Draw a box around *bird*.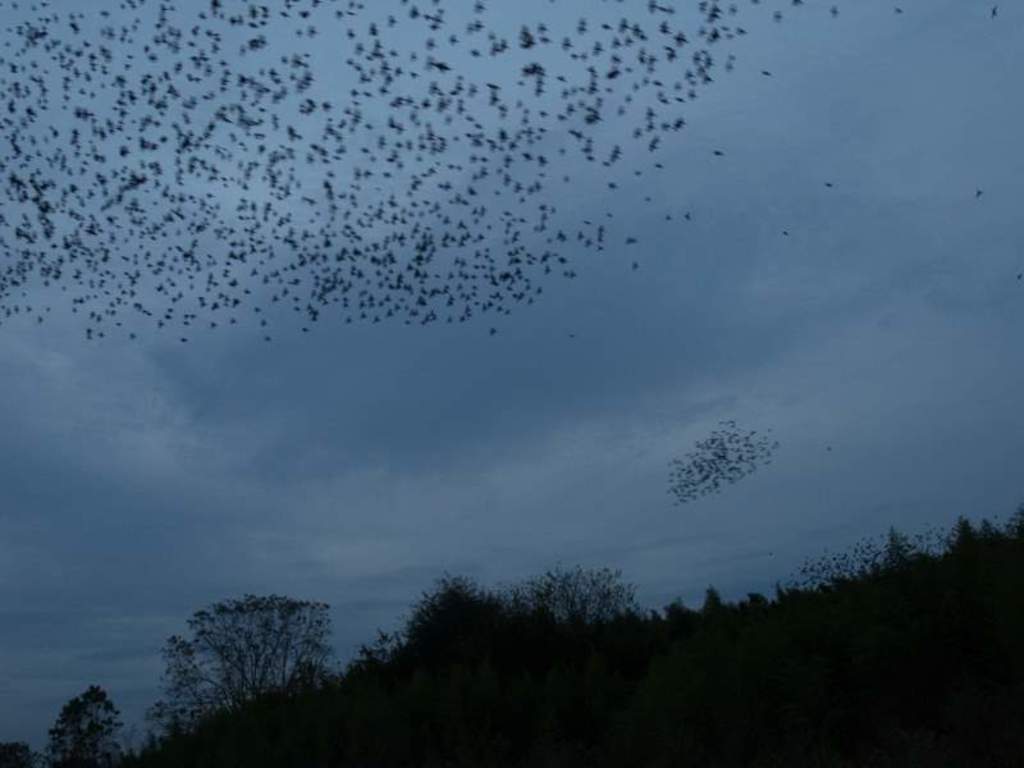
bbox=[893, 3, 902, 18].
